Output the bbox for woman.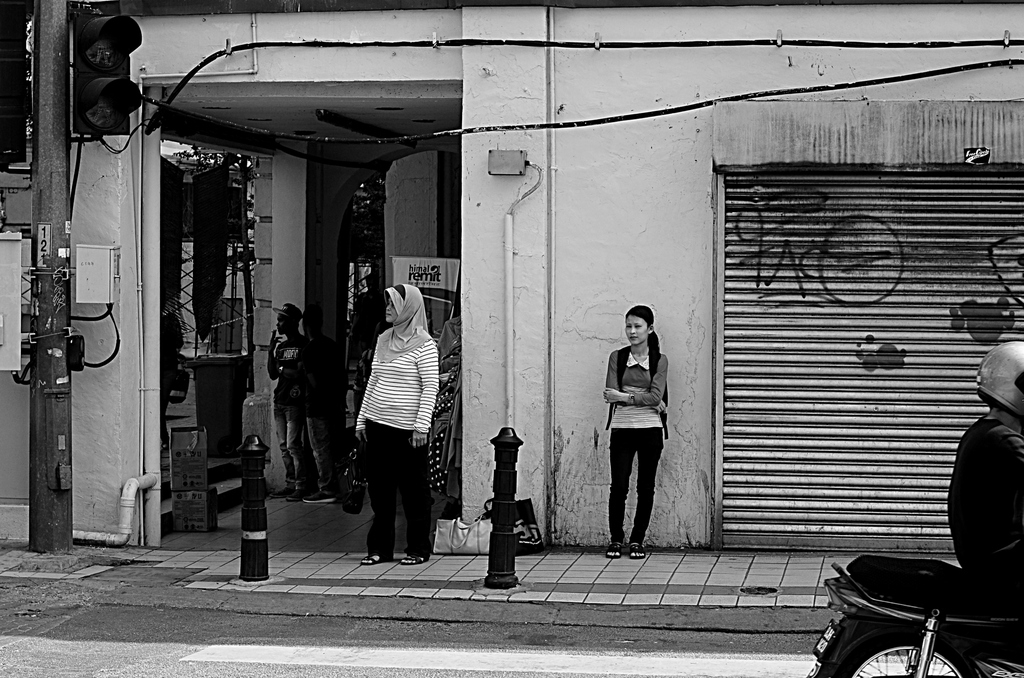
BBox(604, 307, 668, 562).
